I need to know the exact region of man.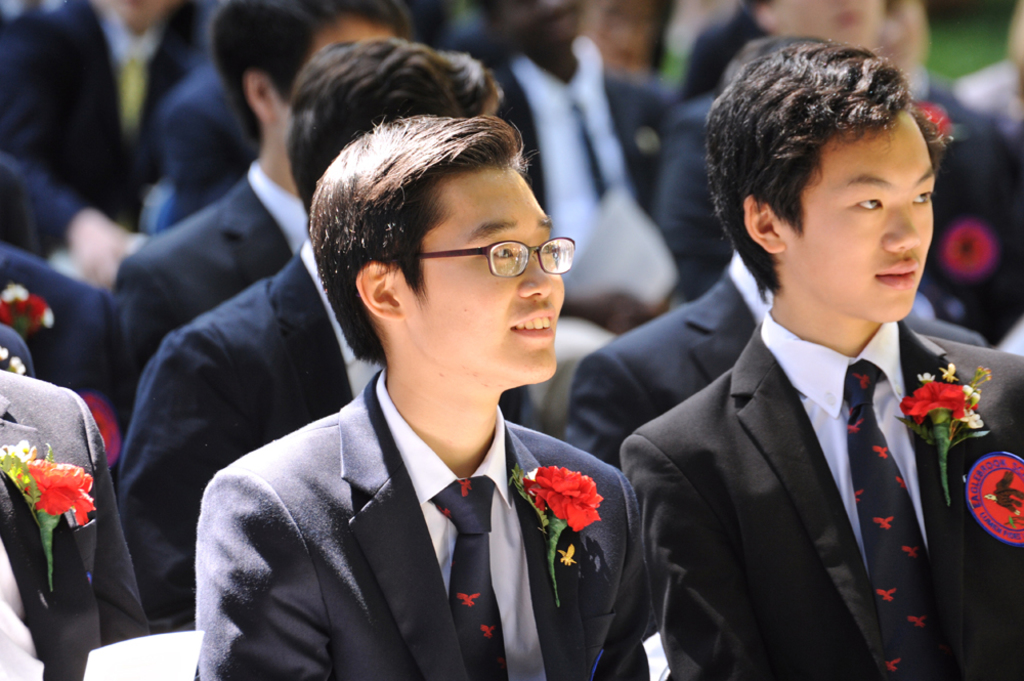
Region: (117, 0, 425, 413).
